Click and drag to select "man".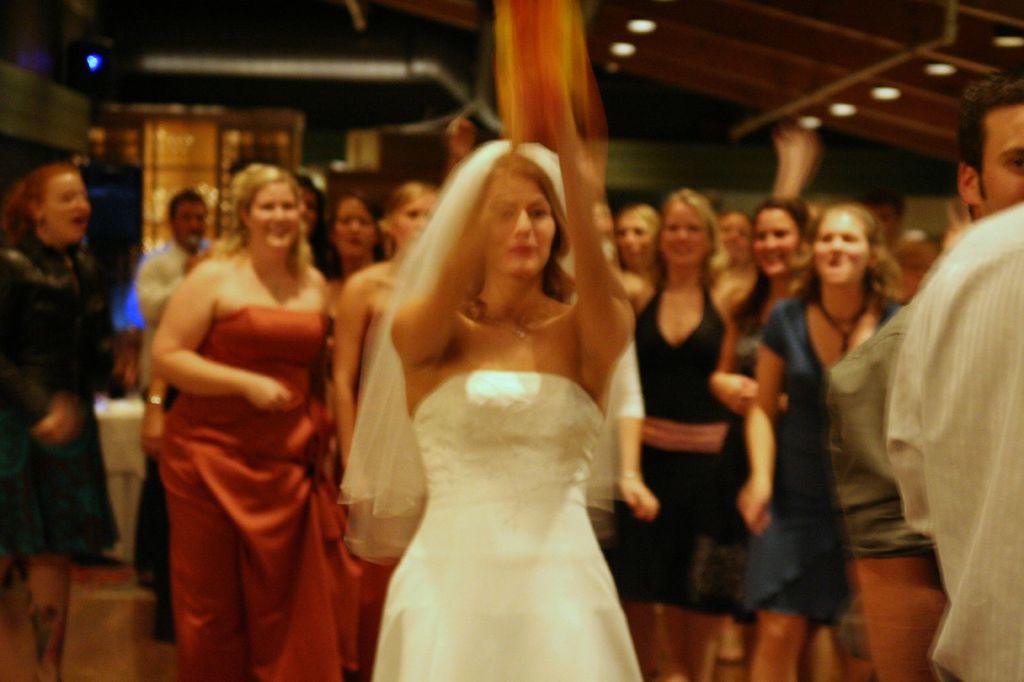
Selection: <bbox>116, 188, 220, 586</bbox>.
